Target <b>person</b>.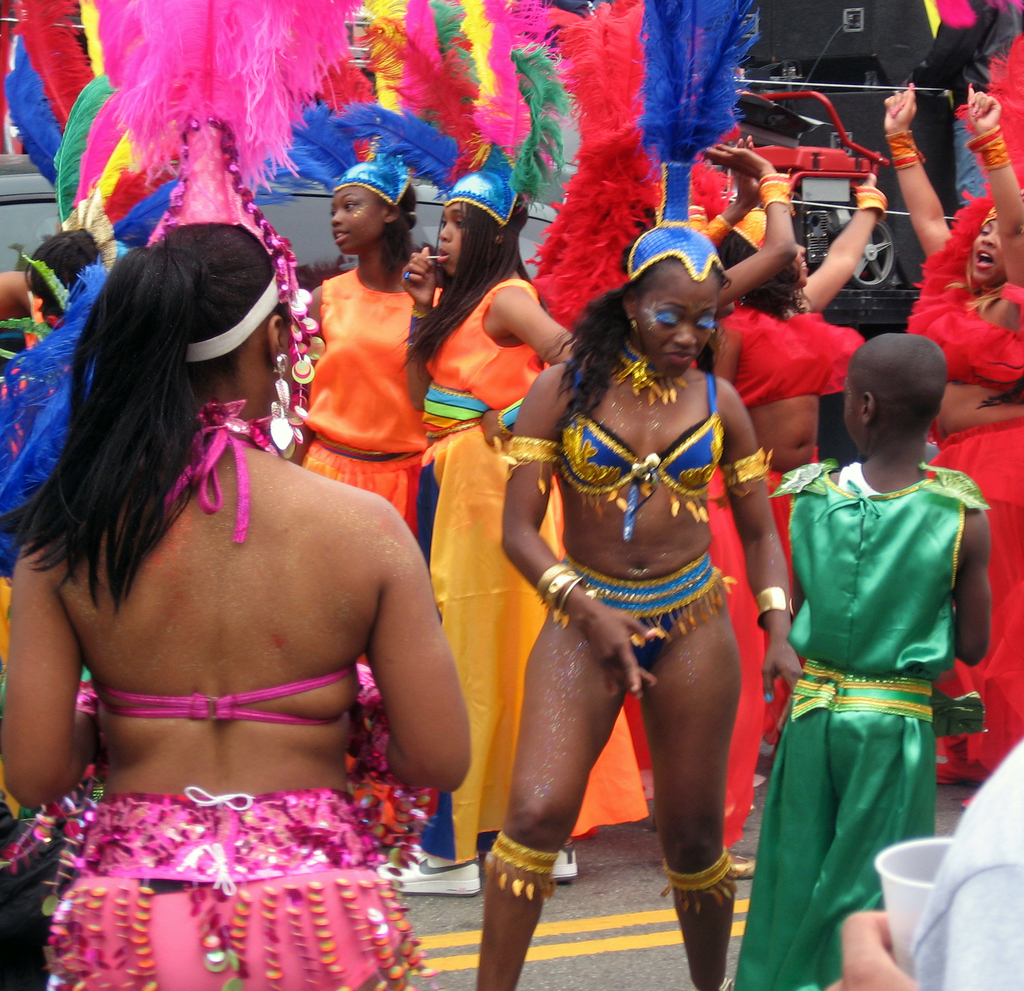
Target region: (x1=748, y1=278, x2=975, y2=969).
